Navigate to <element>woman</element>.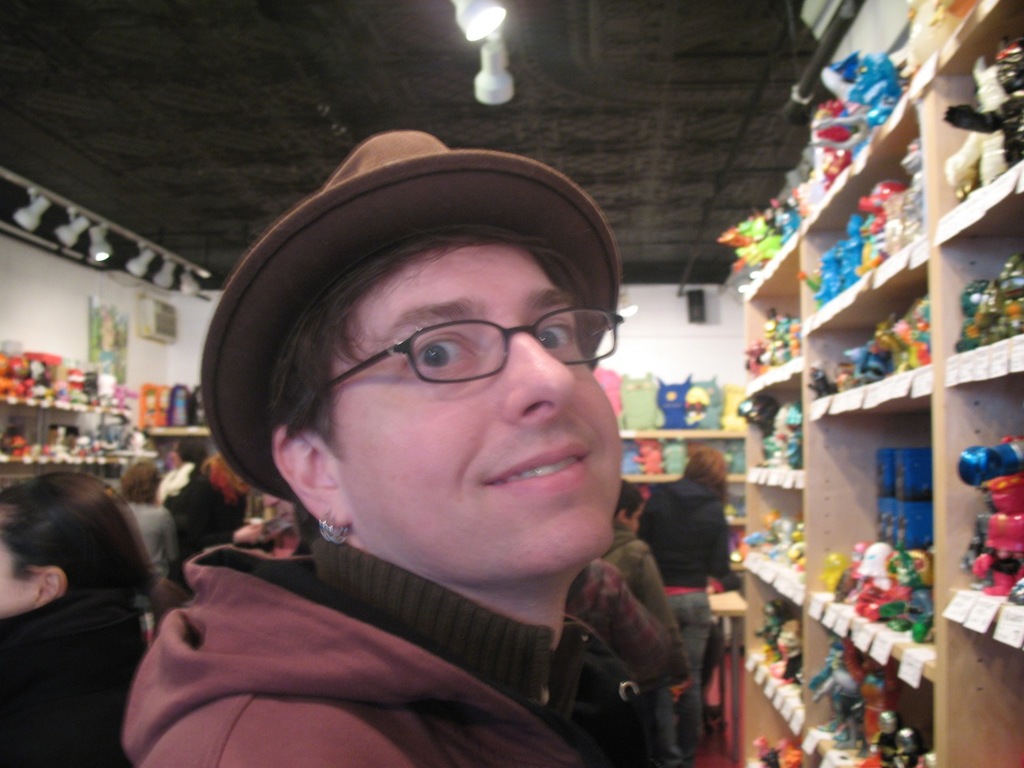
Navigation target: Rect(0, 469, 190, 767).
